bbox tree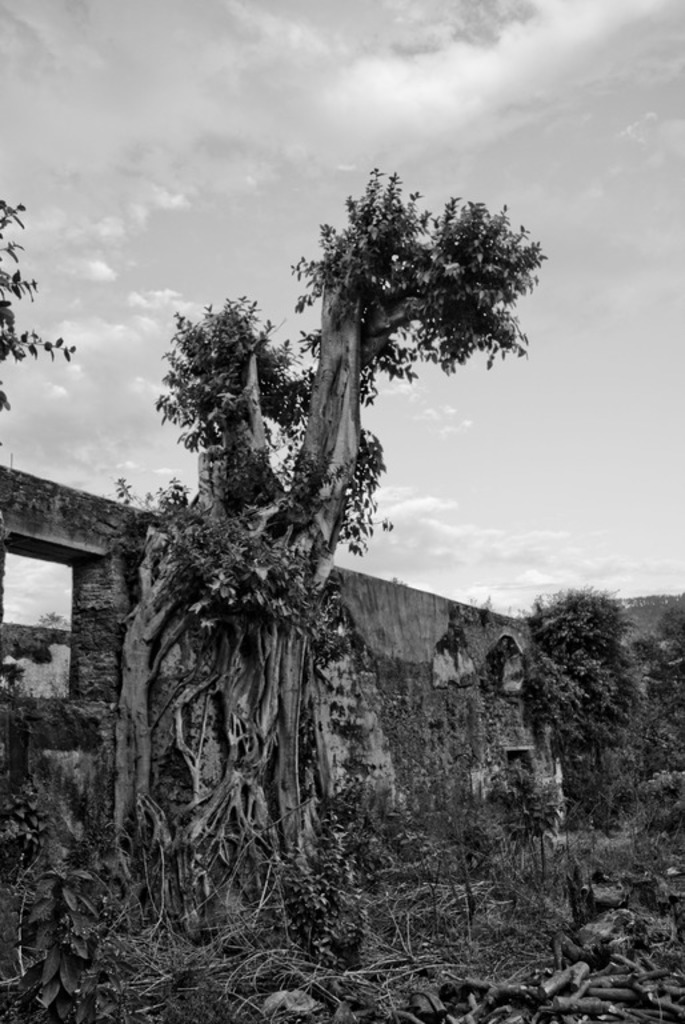
100/161/545/936
